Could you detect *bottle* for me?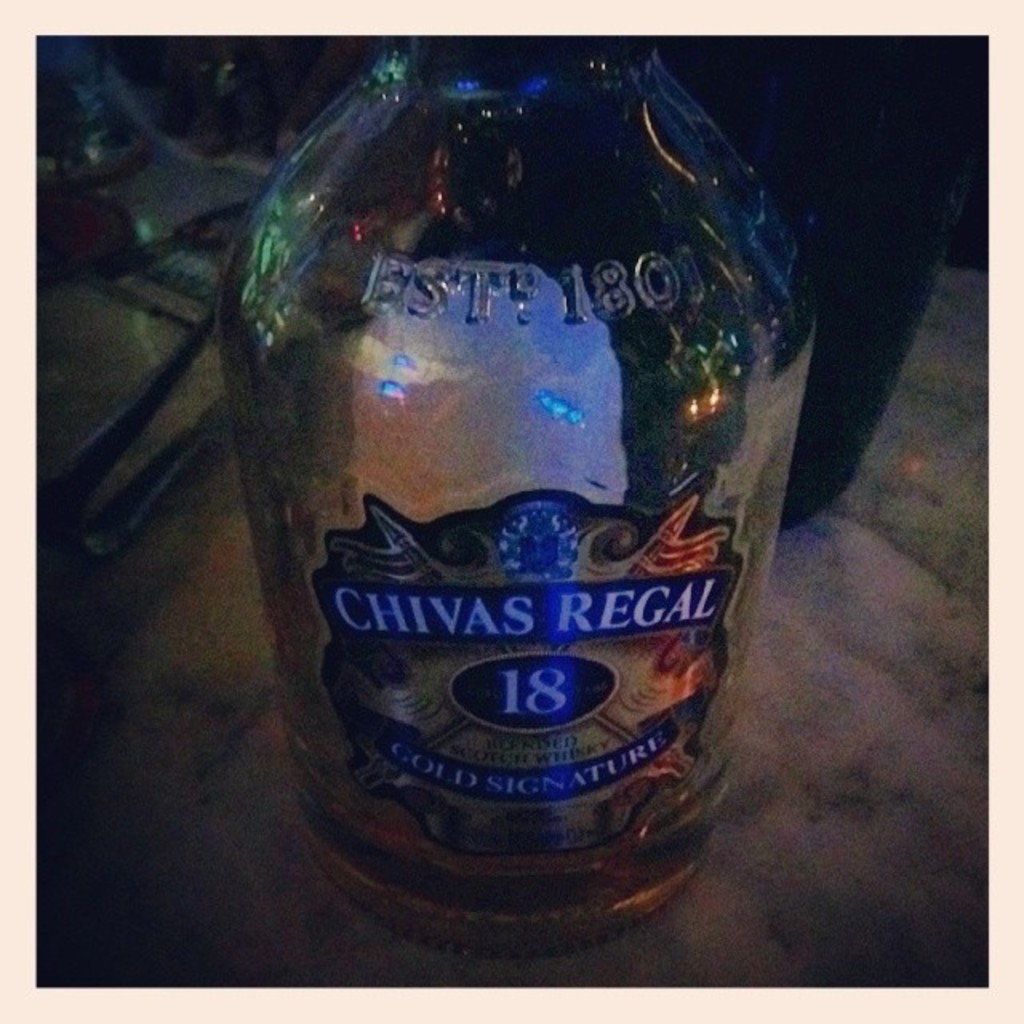
Detection result: bbox=(208, 21, 790, 949).
